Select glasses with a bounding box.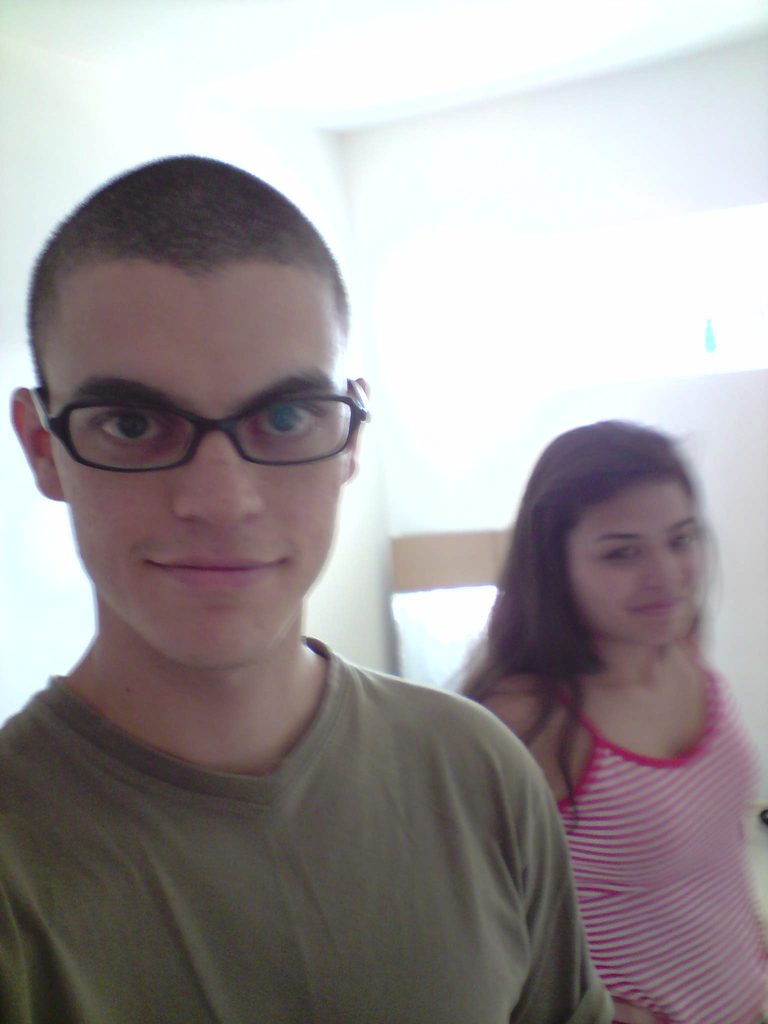
x1=20, y1=363, x2=368, y2=476.
